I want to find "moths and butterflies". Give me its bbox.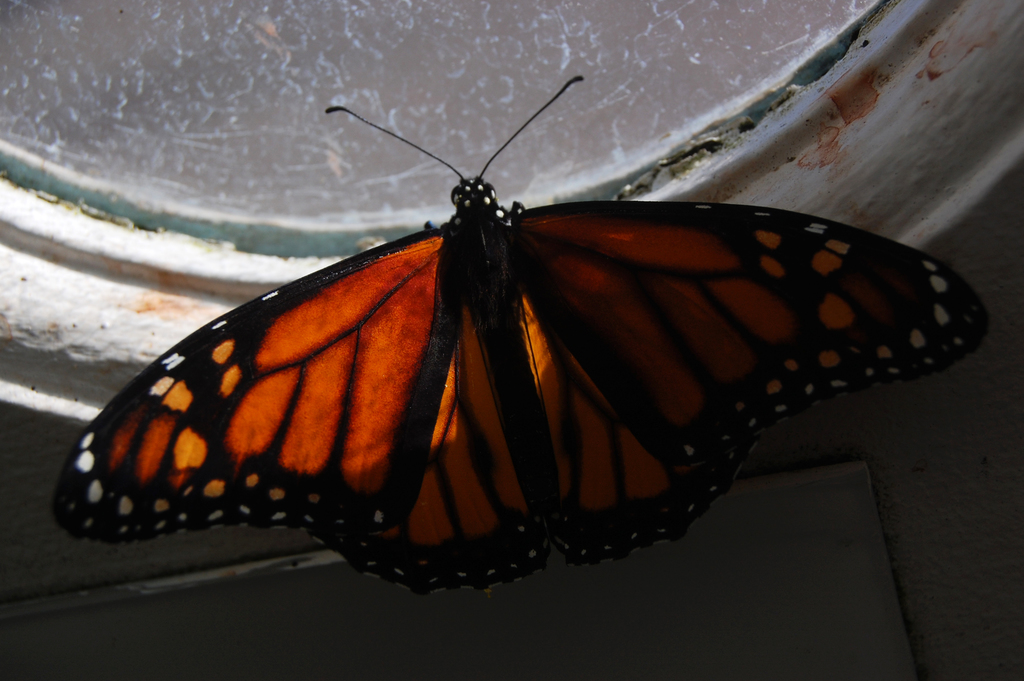
<bbox>50, 75, 989, 600</bbox>.
